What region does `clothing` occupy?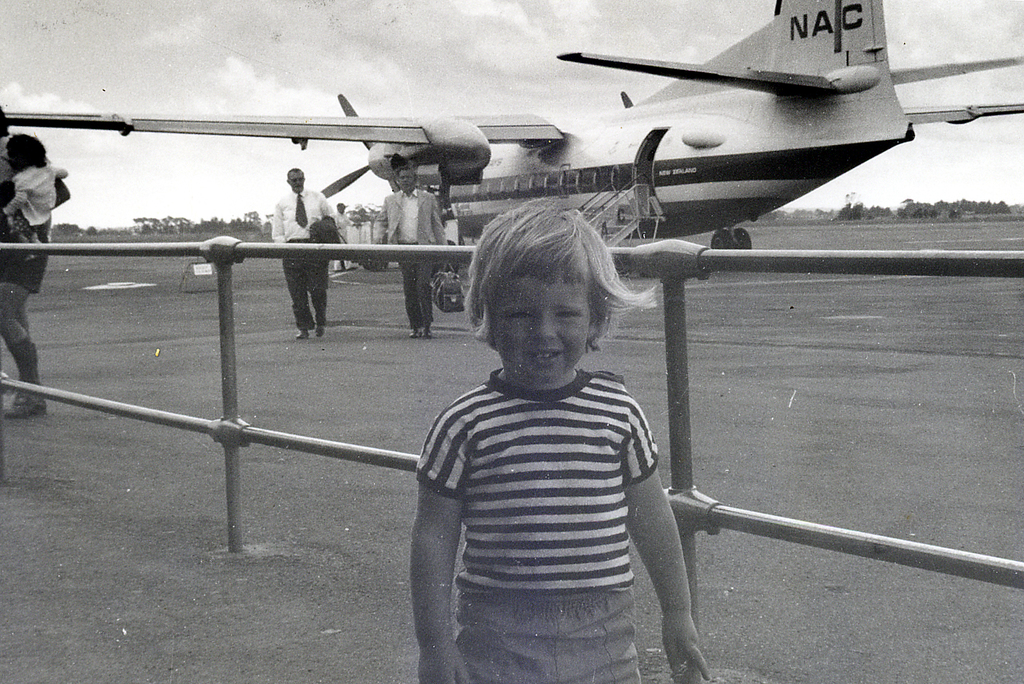
pyautogui.locateOnScreen(260, 182, 338, 333).
